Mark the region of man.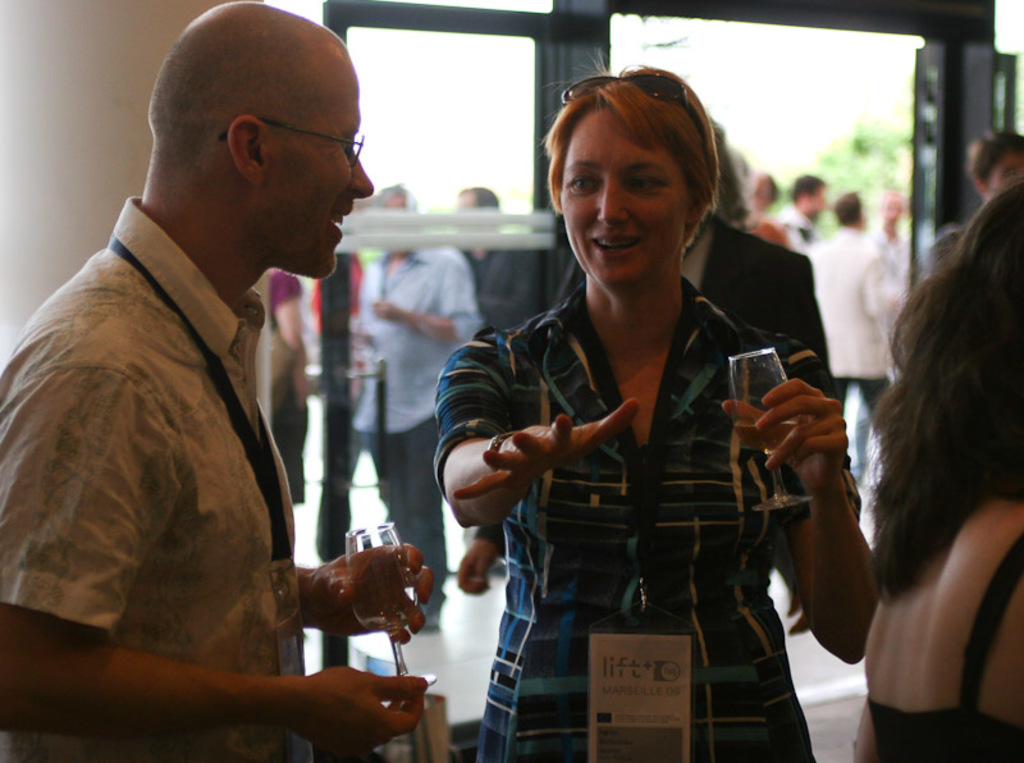
Region: region(449, 182, 539, 574).
